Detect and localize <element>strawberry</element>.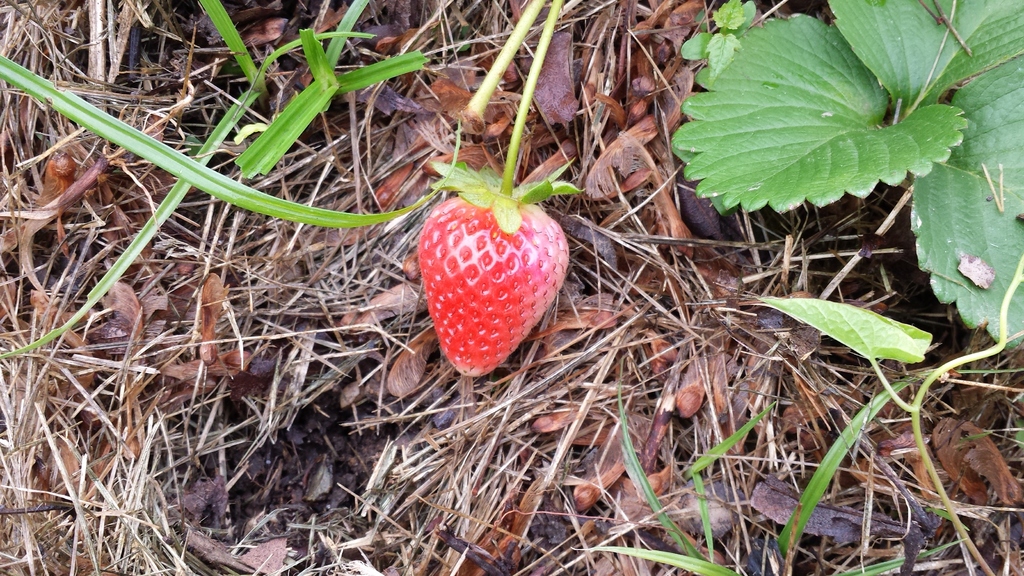
Localized at Rect(413, 173, 568, 372).
